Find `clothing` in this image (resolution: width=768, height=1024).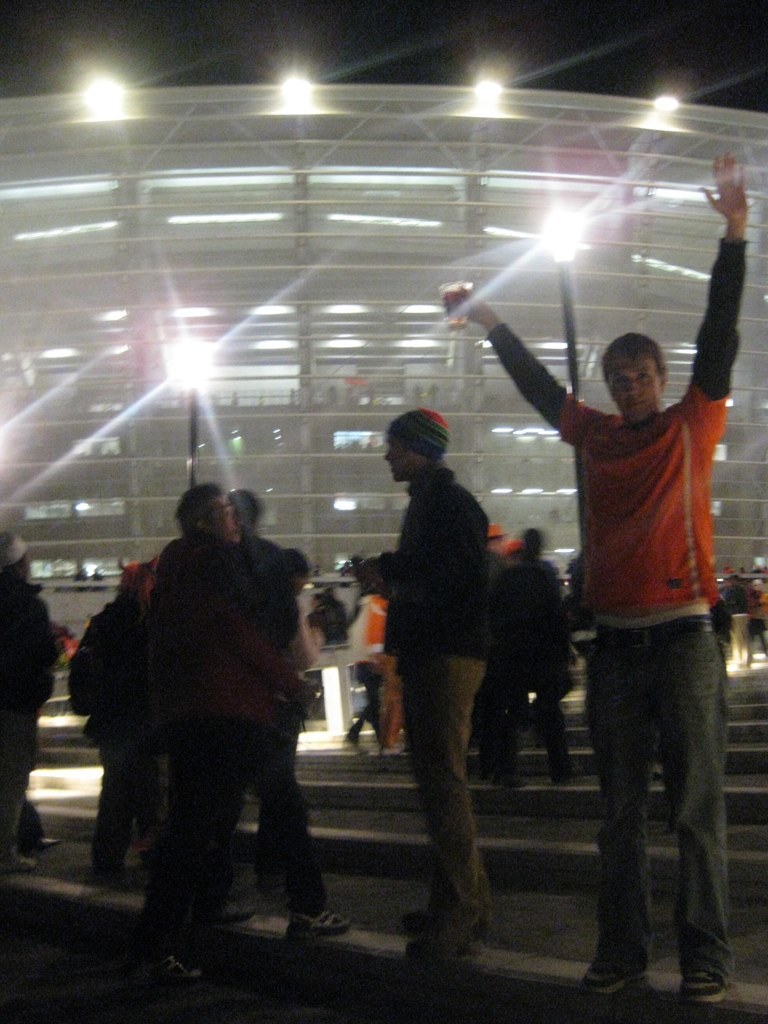
[x1=70, y1=593, x2=144, y2=855].
